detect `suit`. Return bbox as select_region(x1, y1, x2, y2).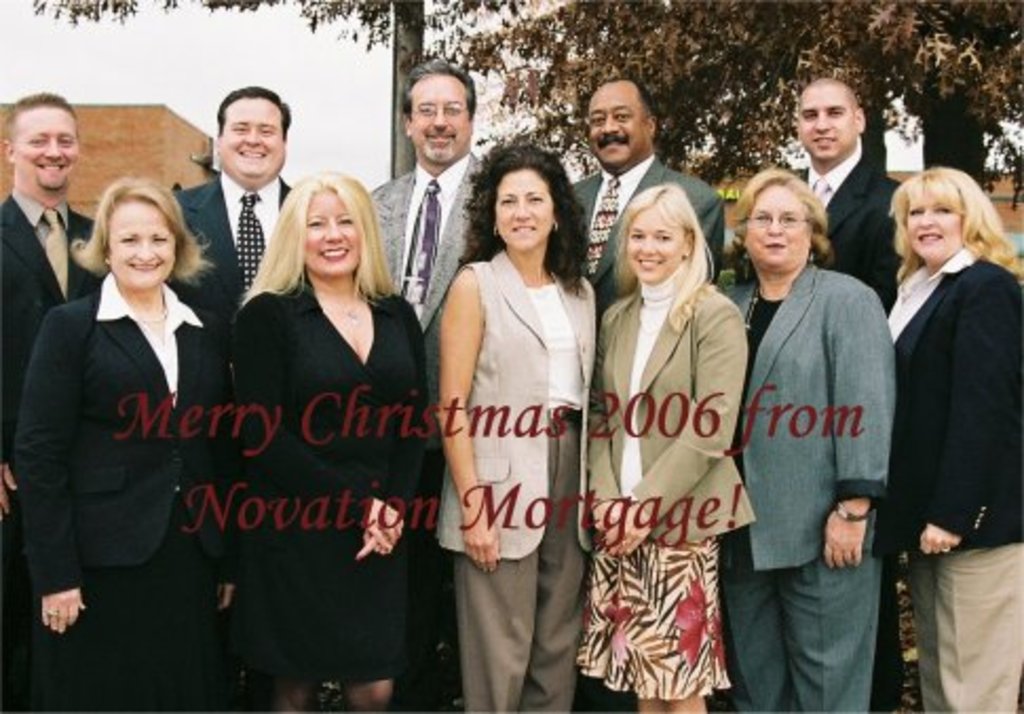
select_region(589, 275, 762, 532).
